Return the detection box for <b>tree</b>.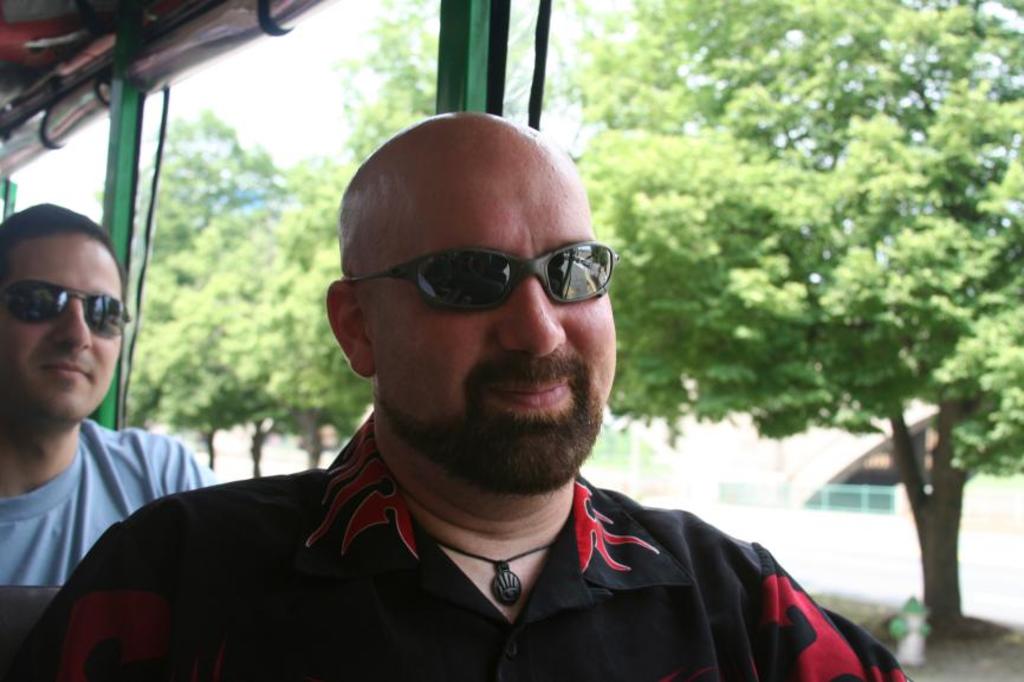
(left=91, top=106, right=271, bottom=475).
